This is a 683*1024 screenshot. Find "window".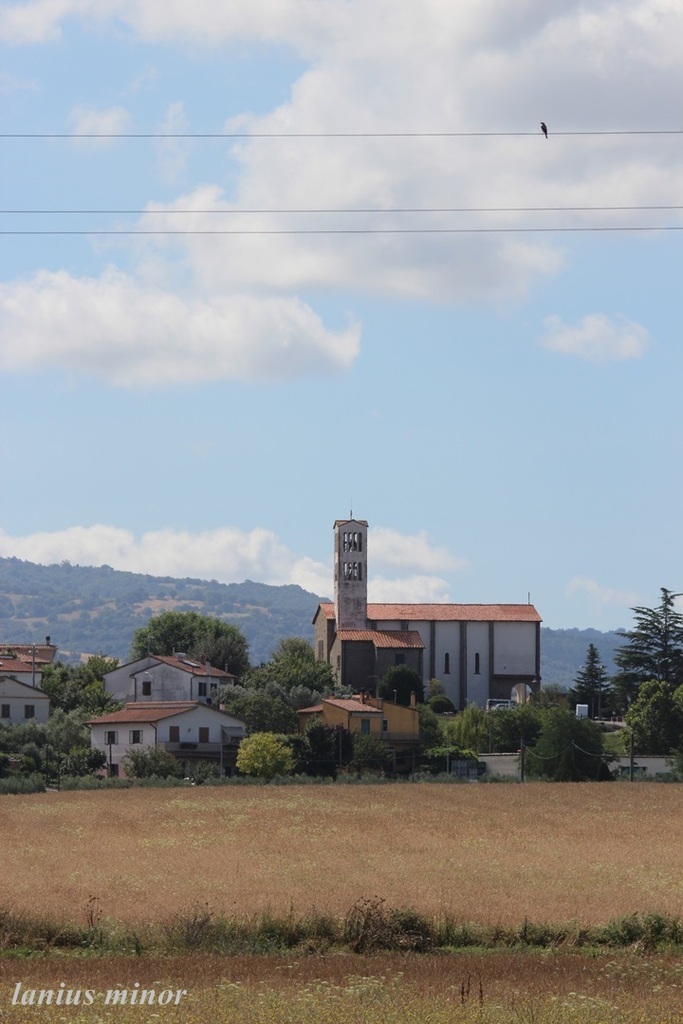
Bounding box: (360, 718, 373, 737).
